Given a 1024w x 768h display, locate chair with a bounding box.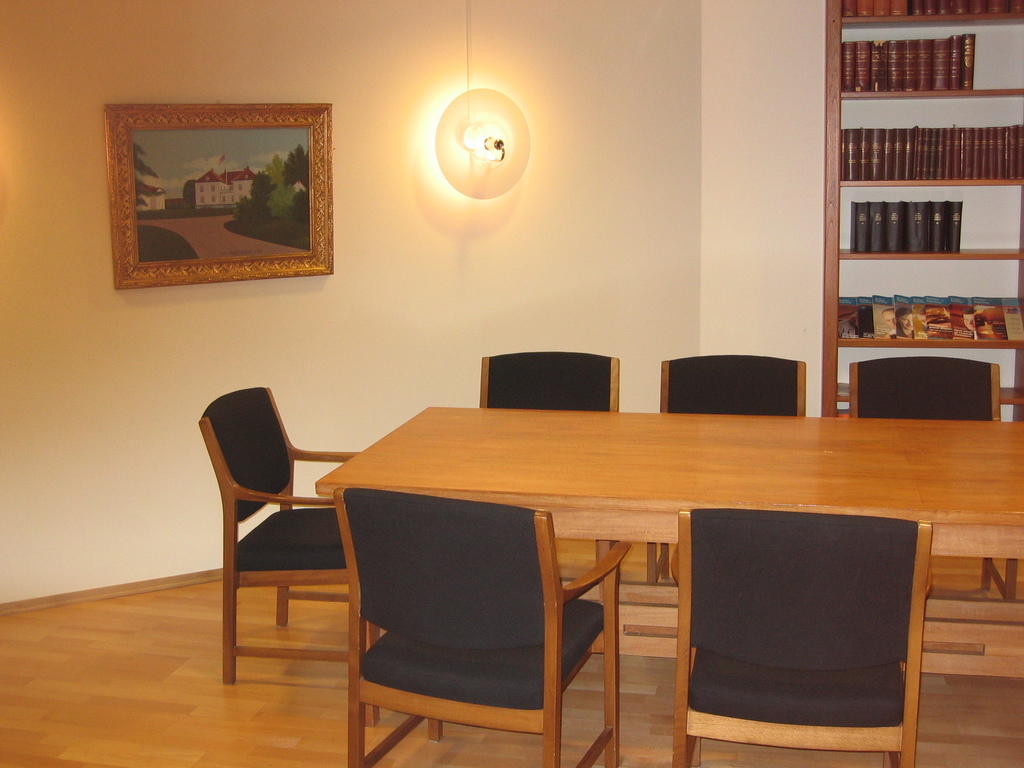
Located: (196,369,358,690).
